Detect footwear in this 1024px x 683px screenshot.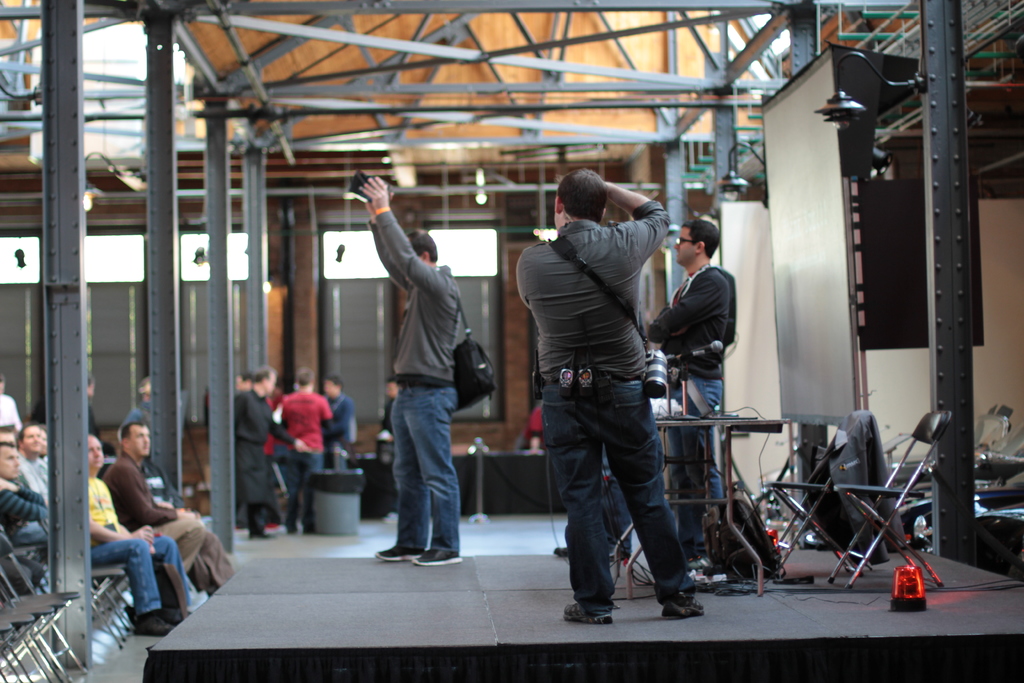
Detection: x1=383, y1=509, x2=402, y2=524.
